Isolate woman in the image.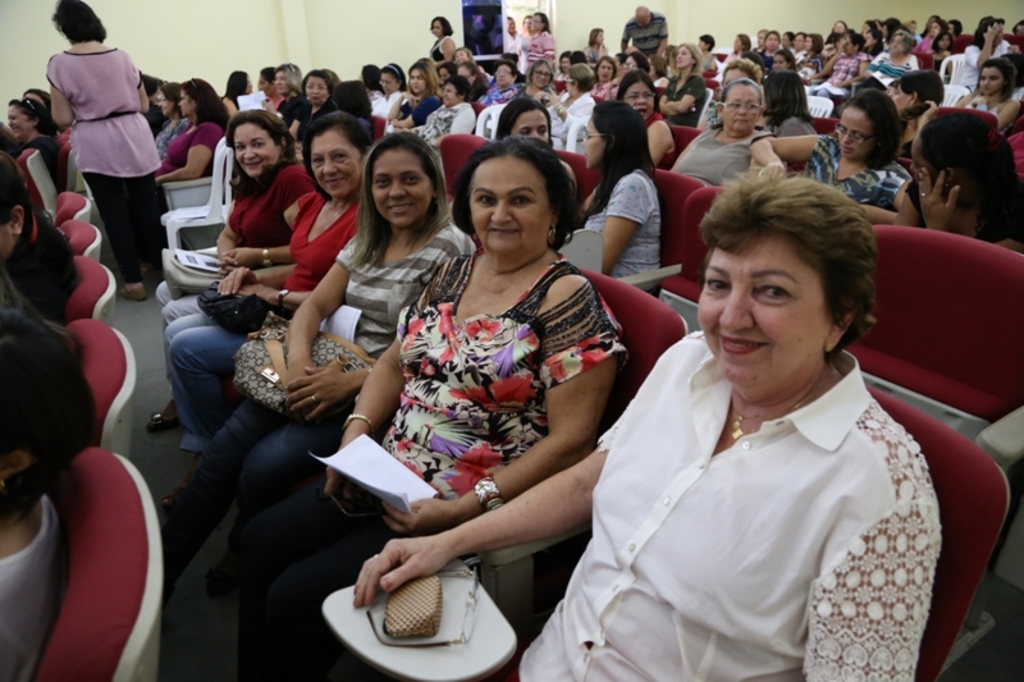
Isolated region: locate(261, 64, 302, 127).
